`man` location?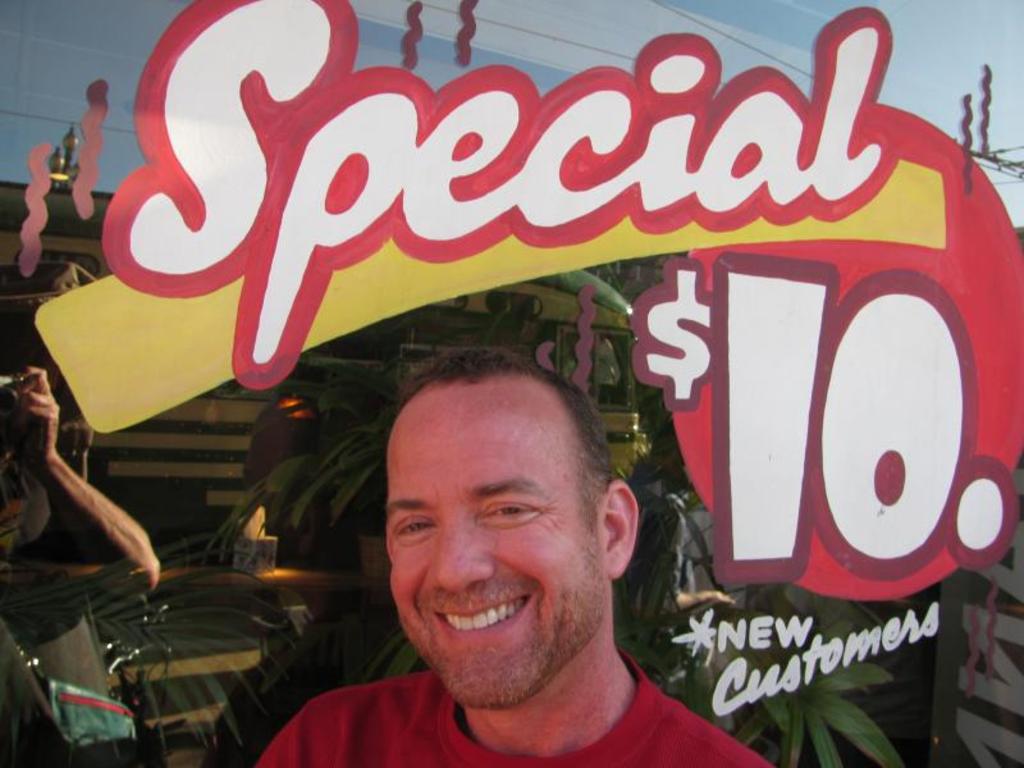
293:342:741:767
